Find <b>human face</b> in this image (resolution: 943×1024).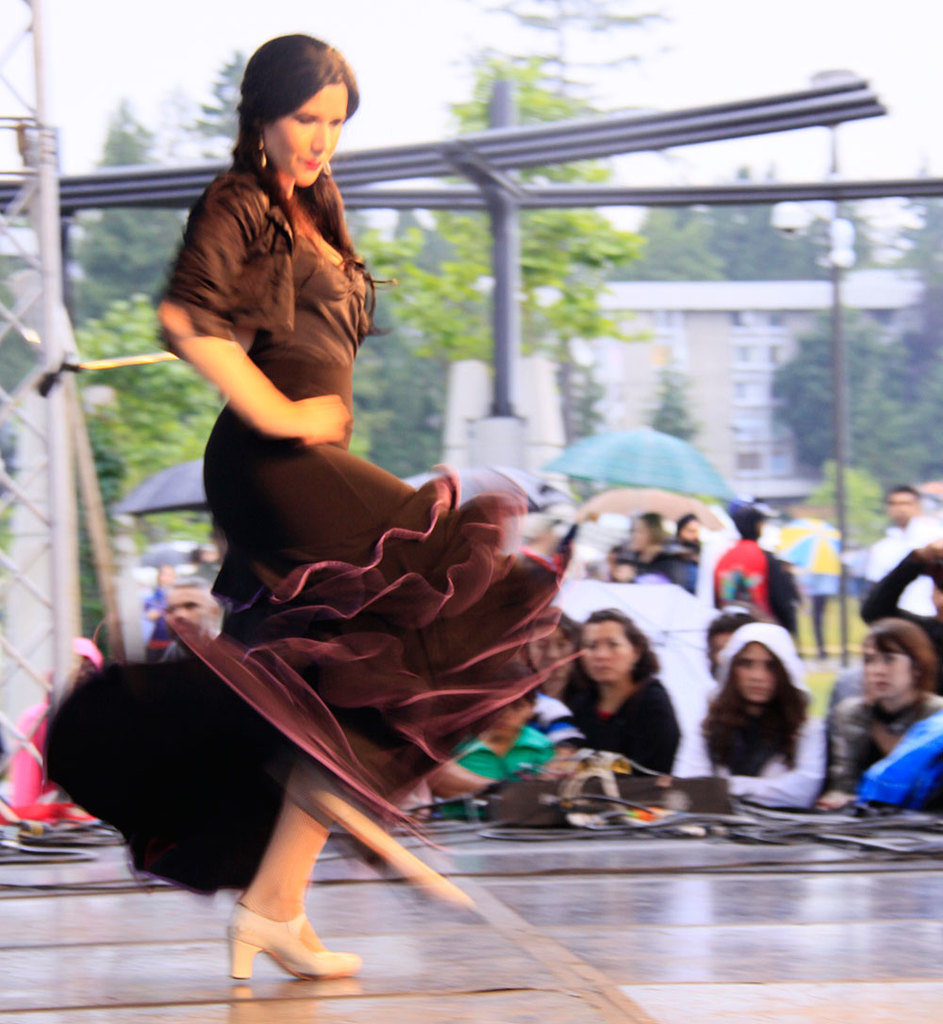
[x1=160, y1=587, x2=207, y2=638].
